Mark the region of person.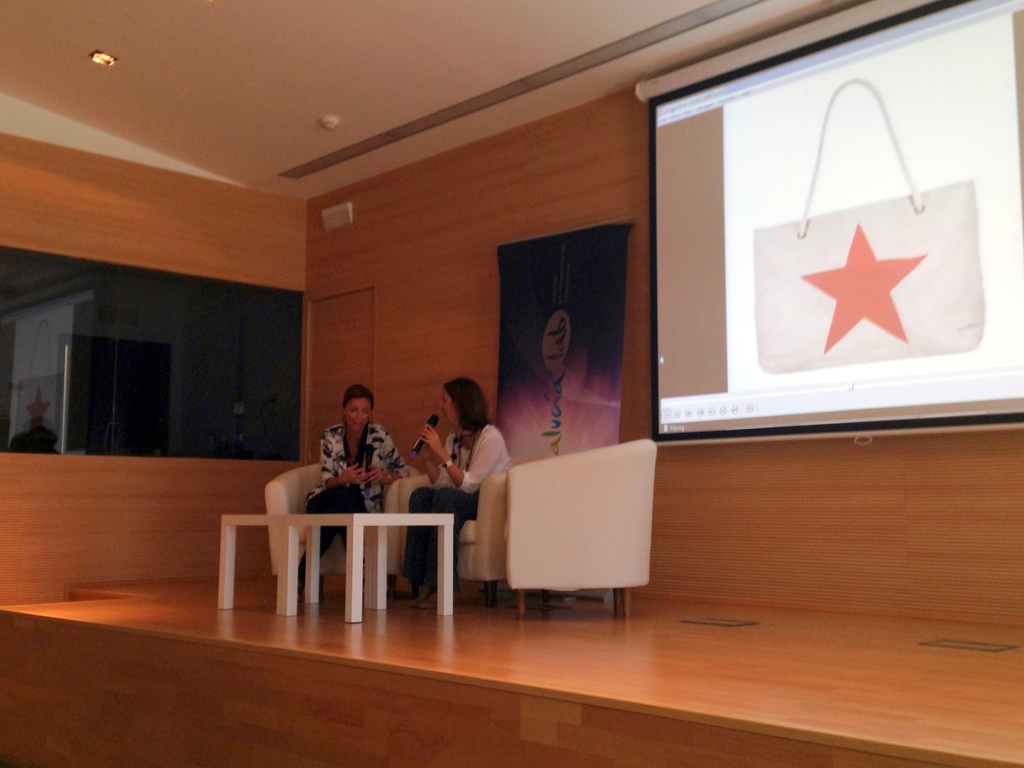
Region: [x1=404, y1=375, x2=508, y2=623].
